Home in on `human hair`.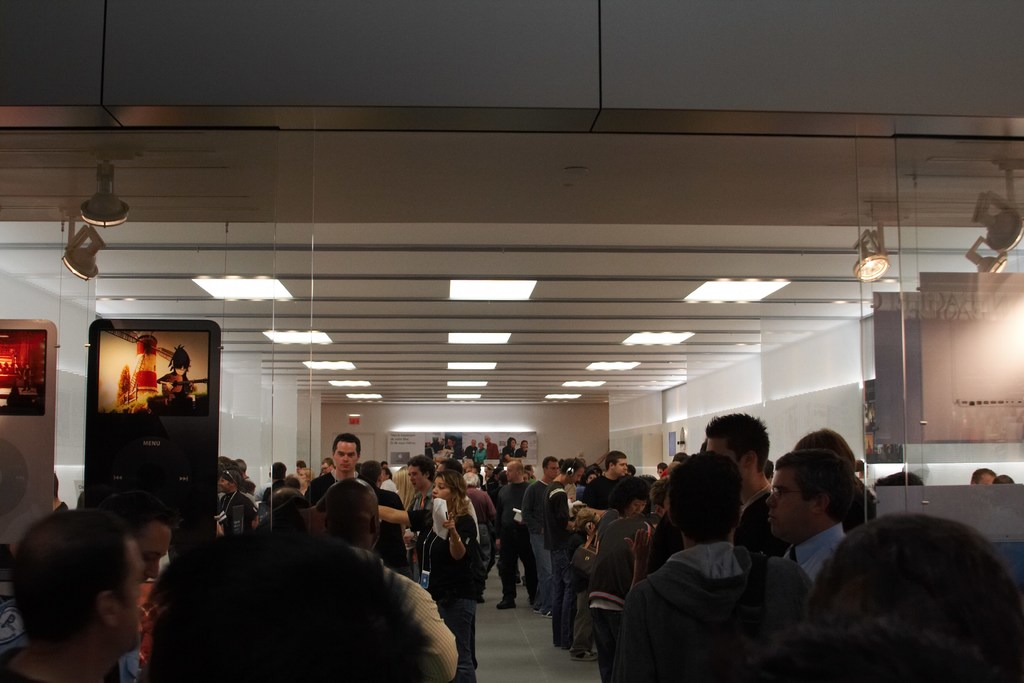
Homed in at 484,434,492,441.
